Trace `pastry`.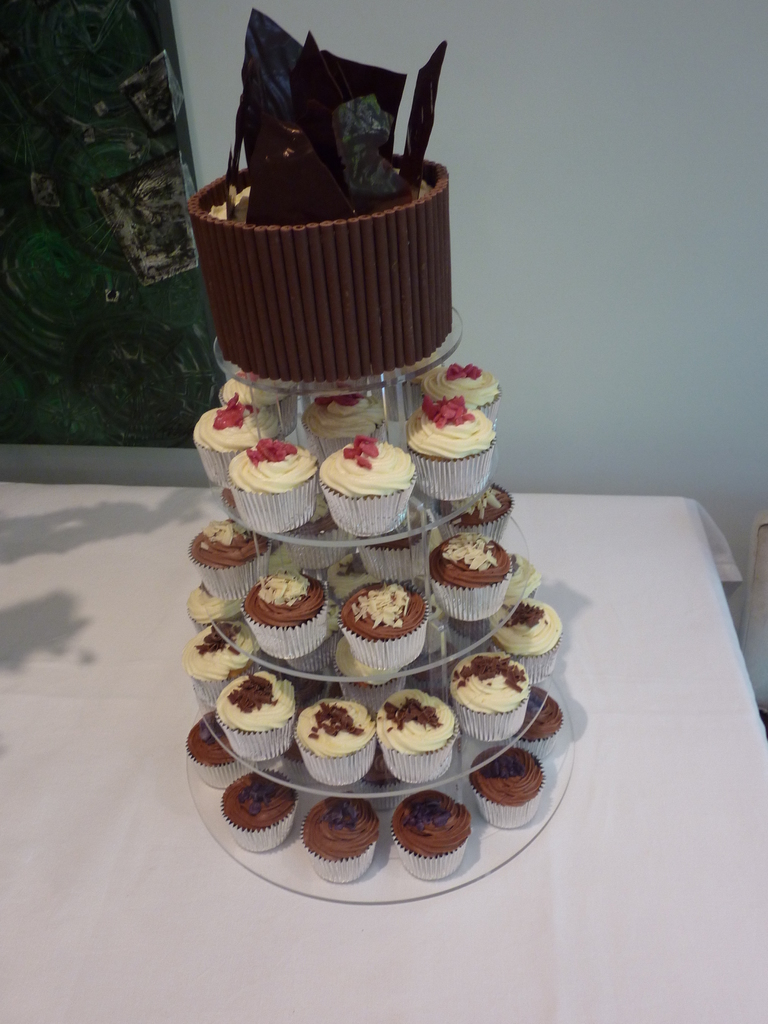
Traced to x1=191 y1=522 x2=272 y2=600.
